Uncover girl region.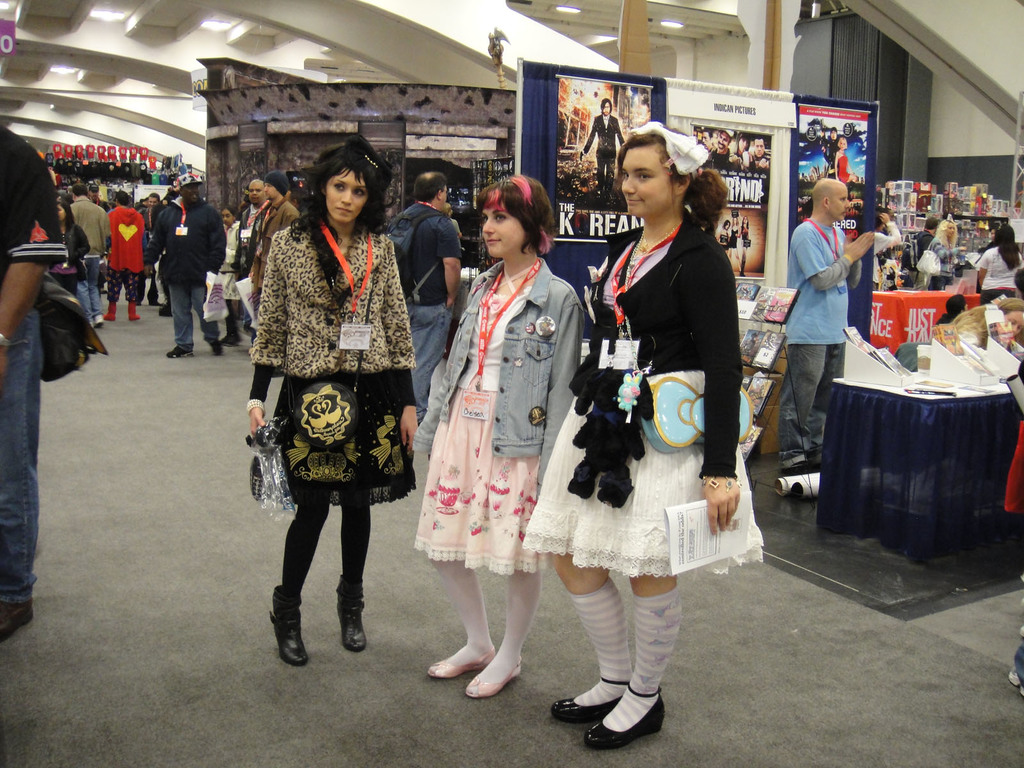
Uncovered: (46,200,88,294).
